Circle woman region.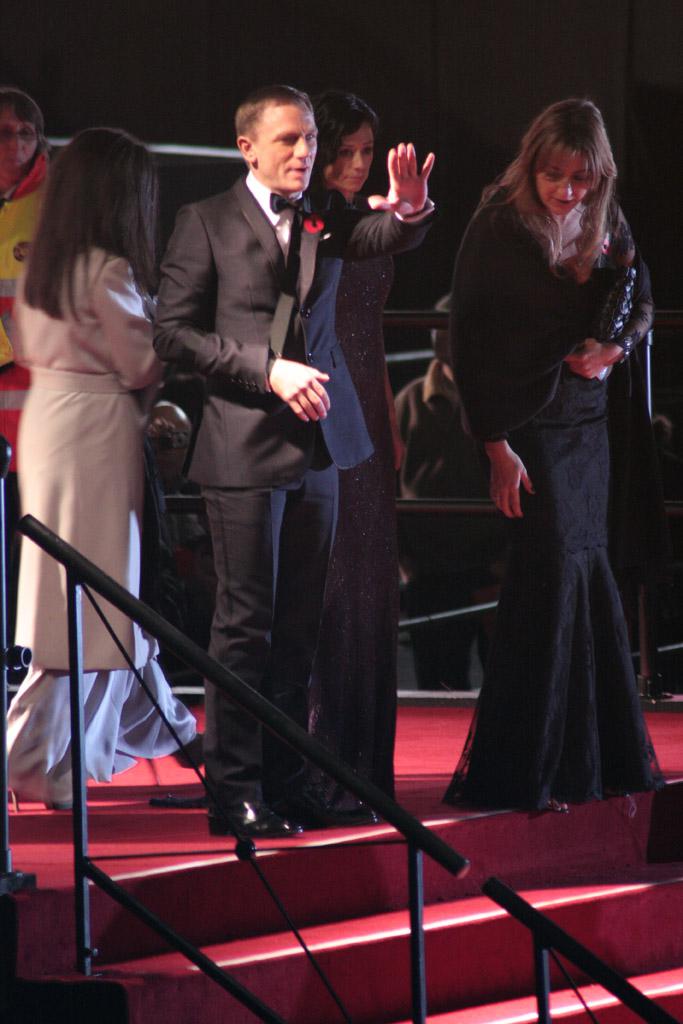
Region: <box>277,95,393,827</box>.
